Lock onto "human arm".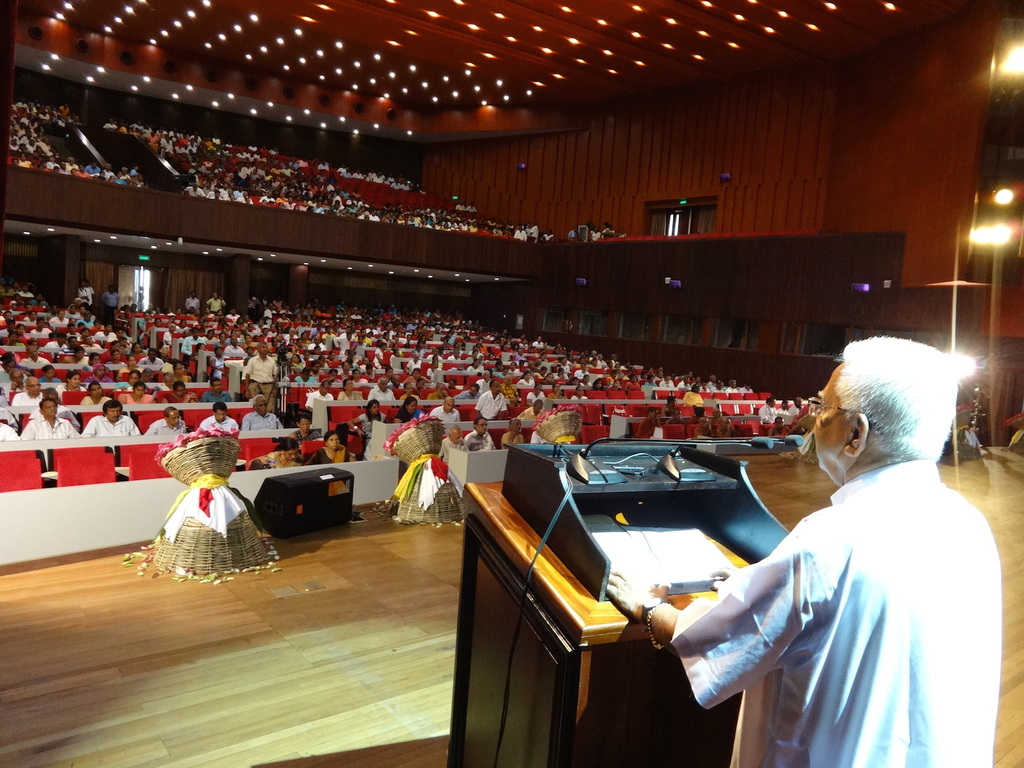
Locked: x1=237, y1=314, x2=240, y2=317.
